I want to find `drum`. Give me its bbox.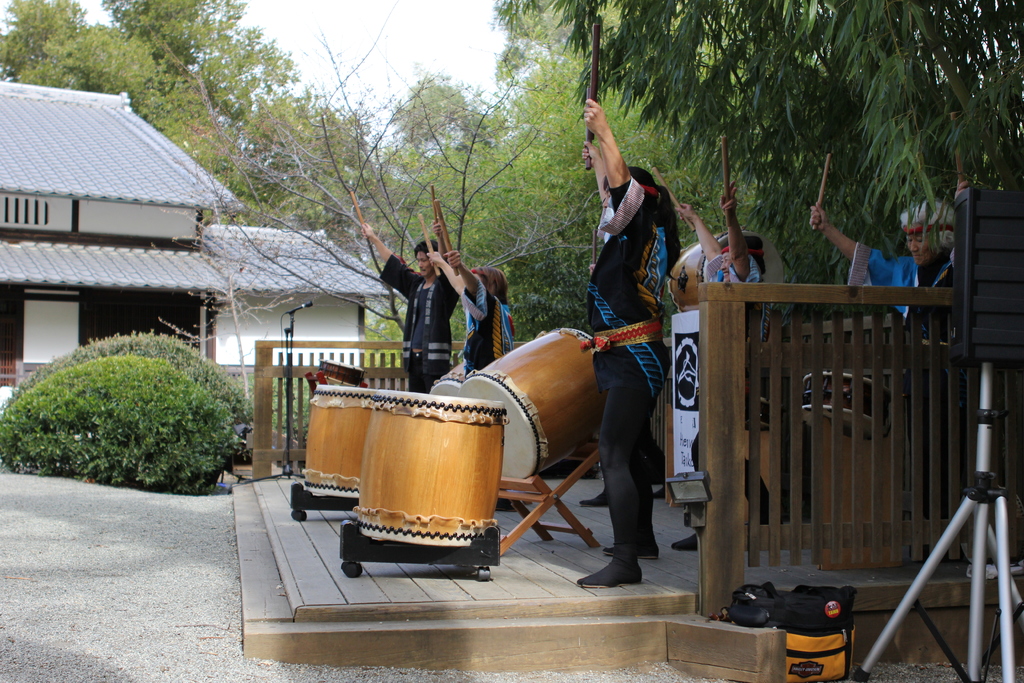
793,373,895,434.
